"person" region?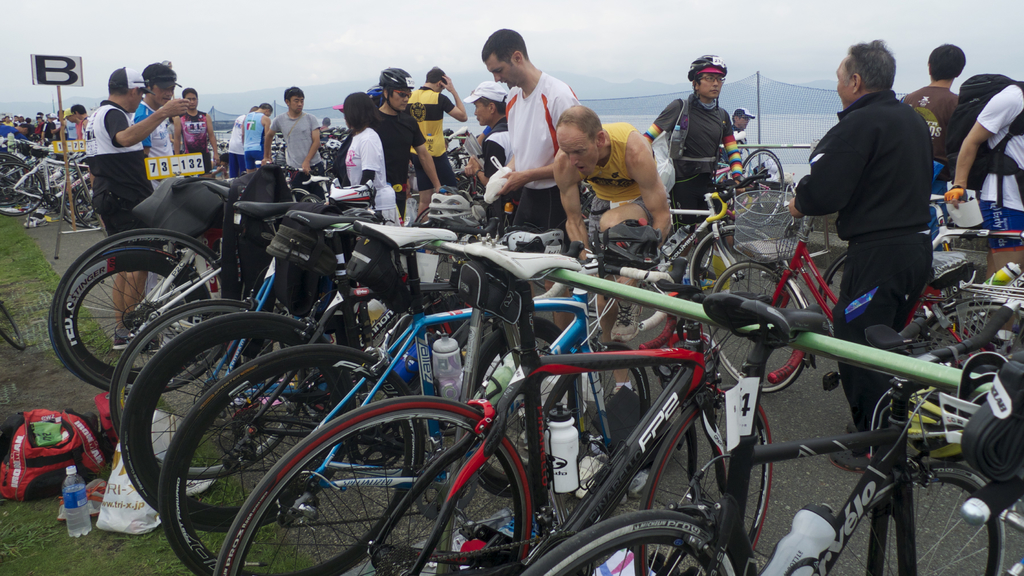
bbox=(493, 26, 580, 240)
